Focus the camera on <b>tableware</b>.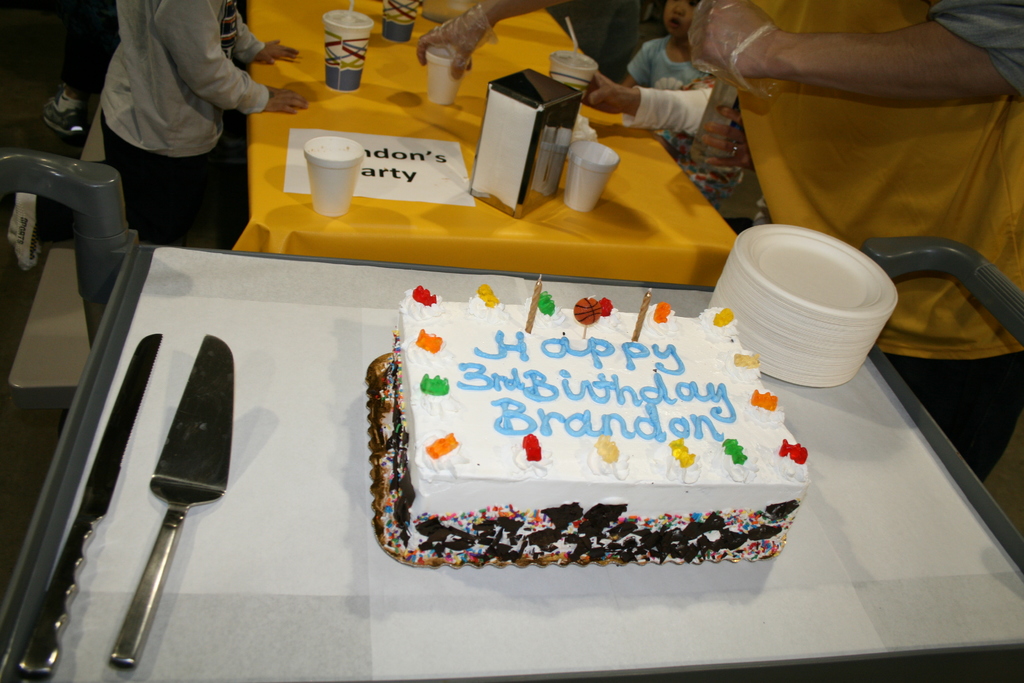
Focus region: 383 0 420 43.
